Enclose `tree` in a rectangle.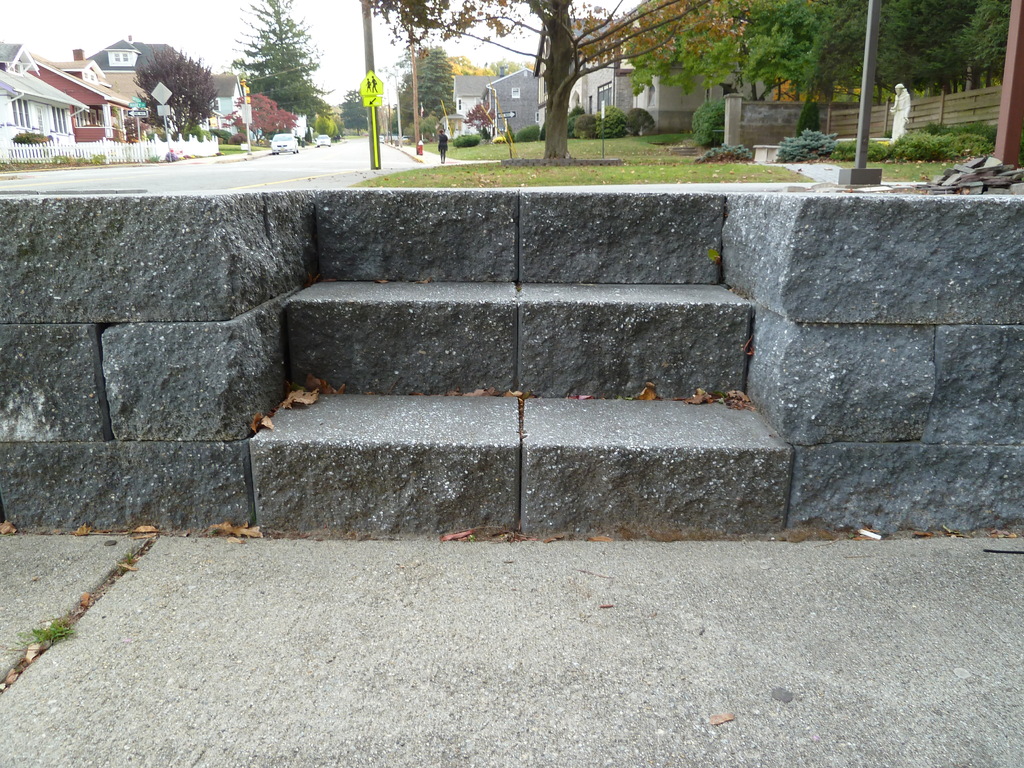
(x1=134, y1=45, x2=212, y2=138).
